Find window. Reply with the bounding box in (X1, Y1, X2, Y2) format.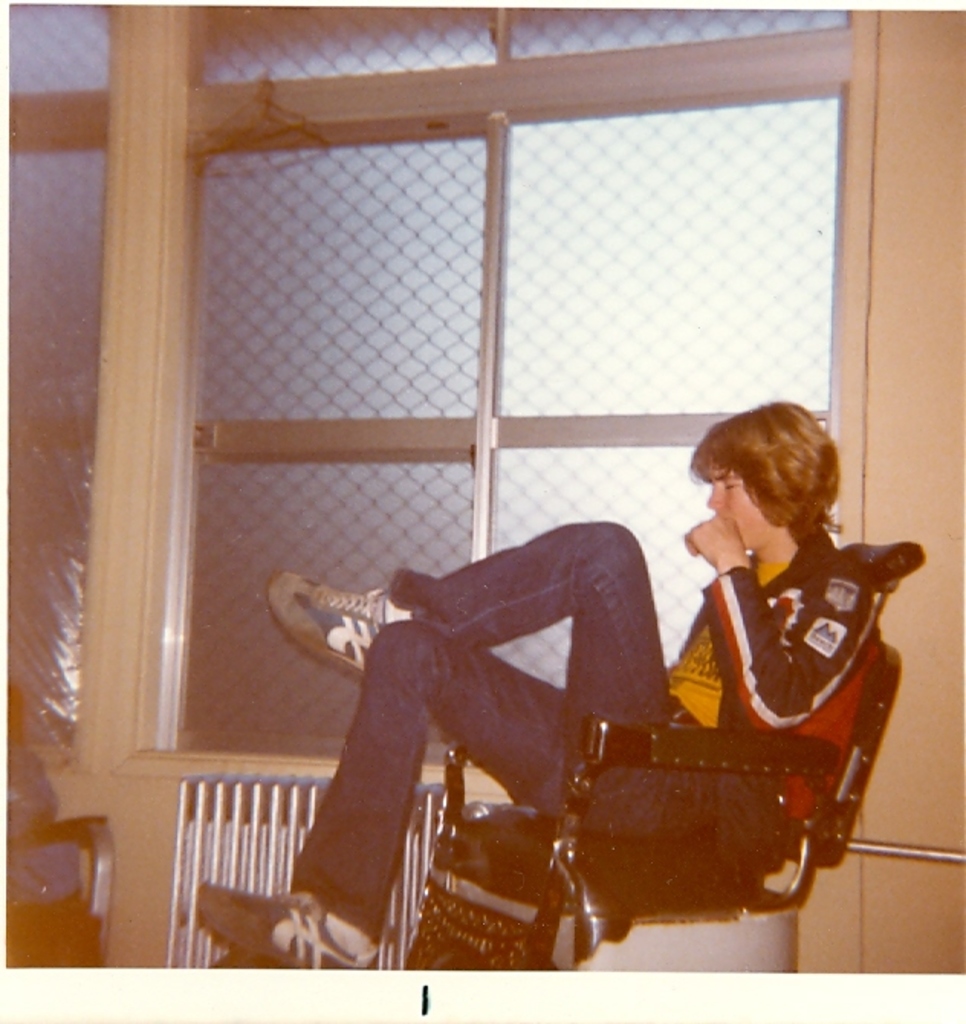
(0, 0, 124, 789).
